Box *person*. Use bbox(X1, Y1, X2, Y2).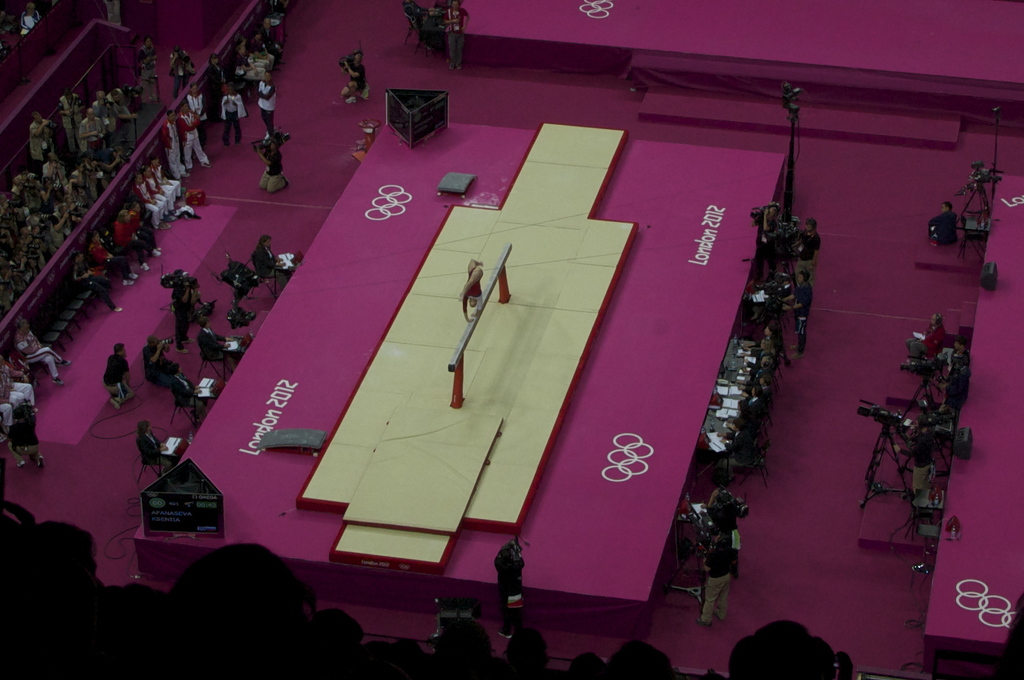
bbox(342, 54, 371, 102).
